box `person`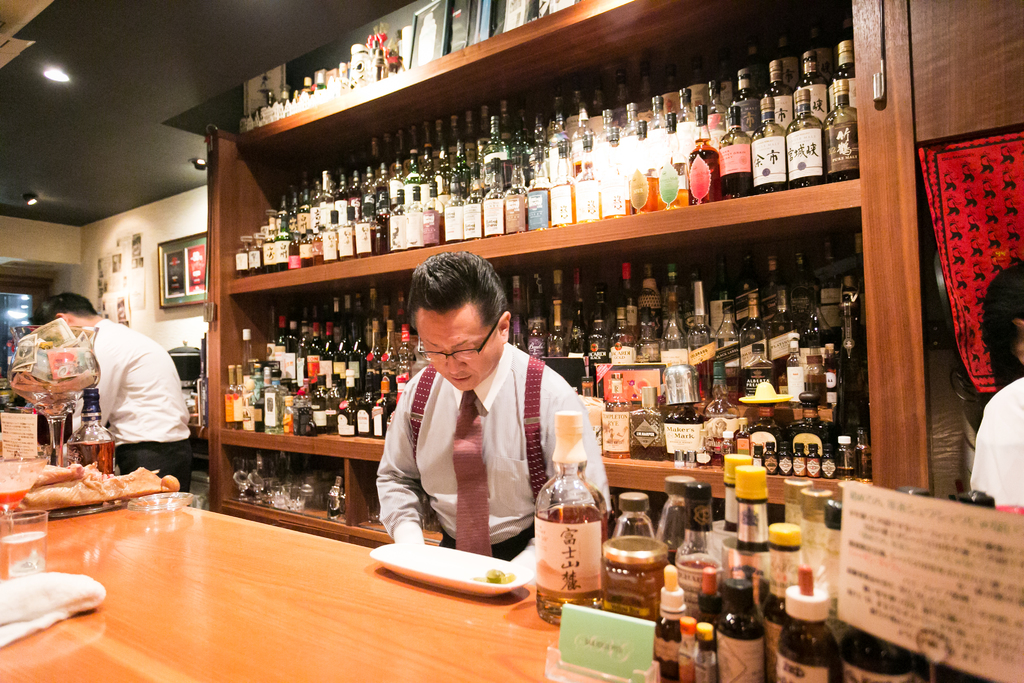
{"left": 31, "top": 286, "right": 191, "bottom": 495}
